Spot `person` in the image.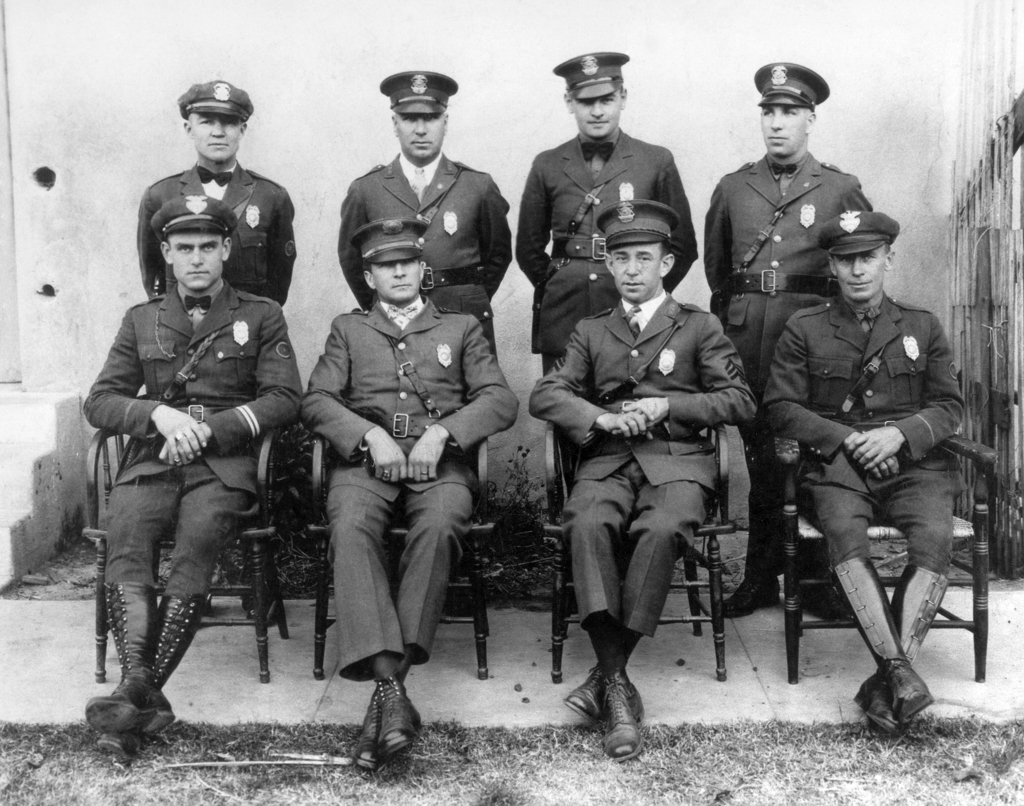
`person` found at [331, 67, 514, 360].
